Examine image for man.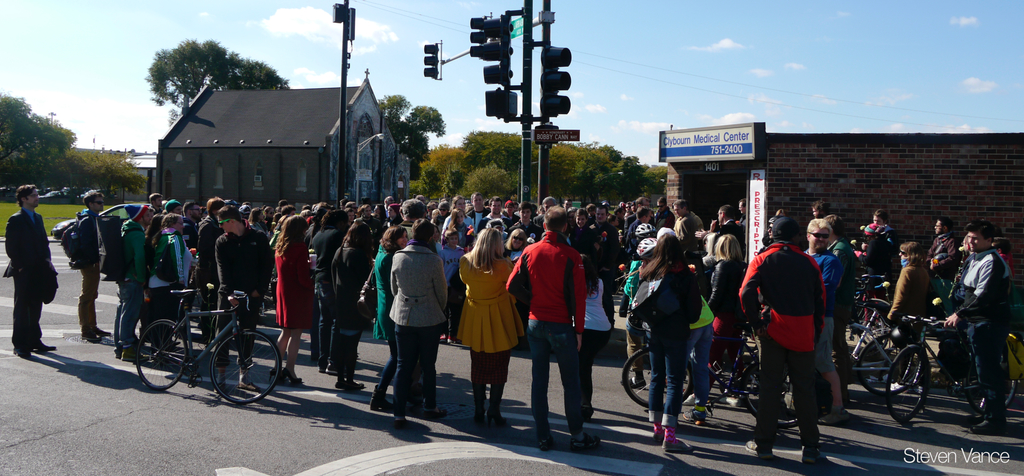
Examination result: <region>929, 218, 957, 274</region>.
